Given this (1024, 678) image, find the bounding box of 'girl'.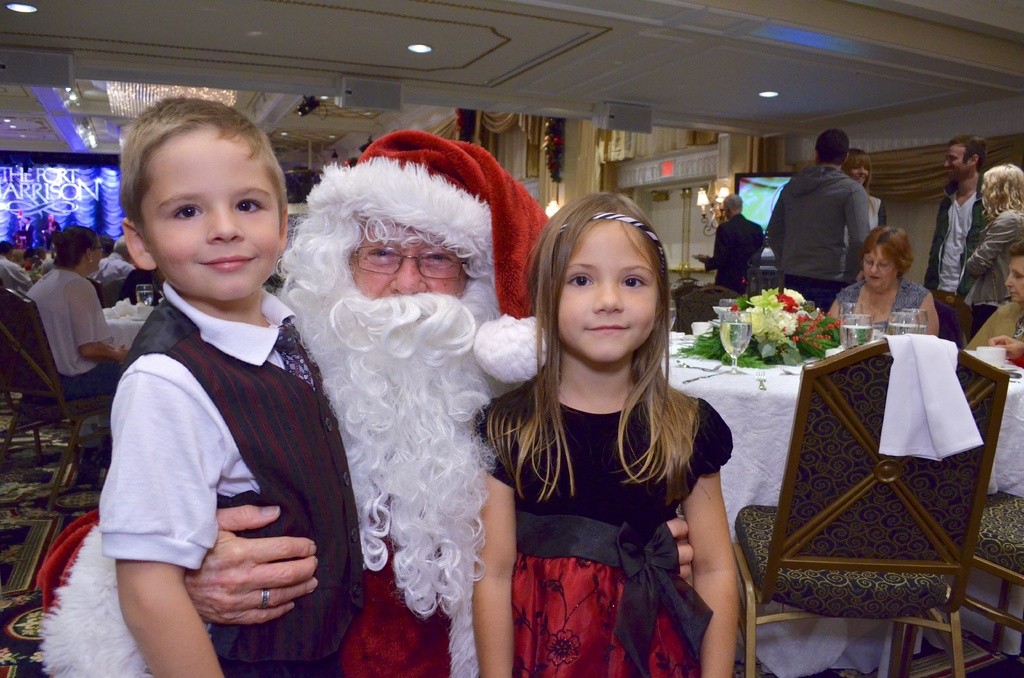
bbox(475, 190, 740, 677).
